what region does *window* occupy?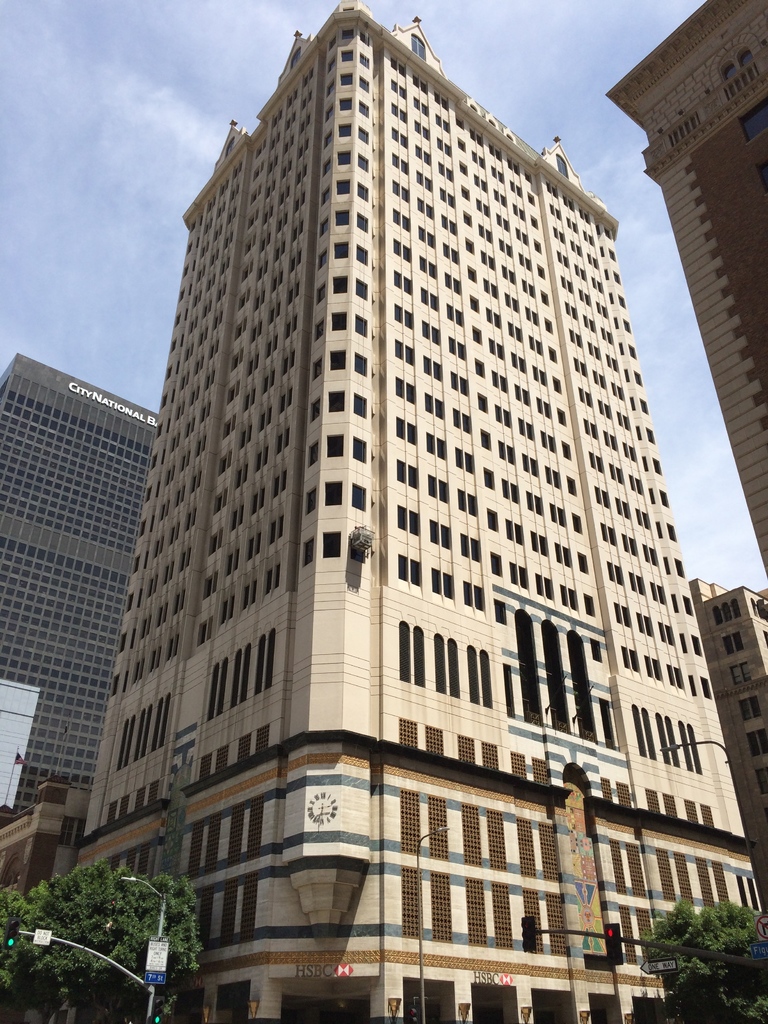
(left=747, top=728, right=767, bottom=756).
